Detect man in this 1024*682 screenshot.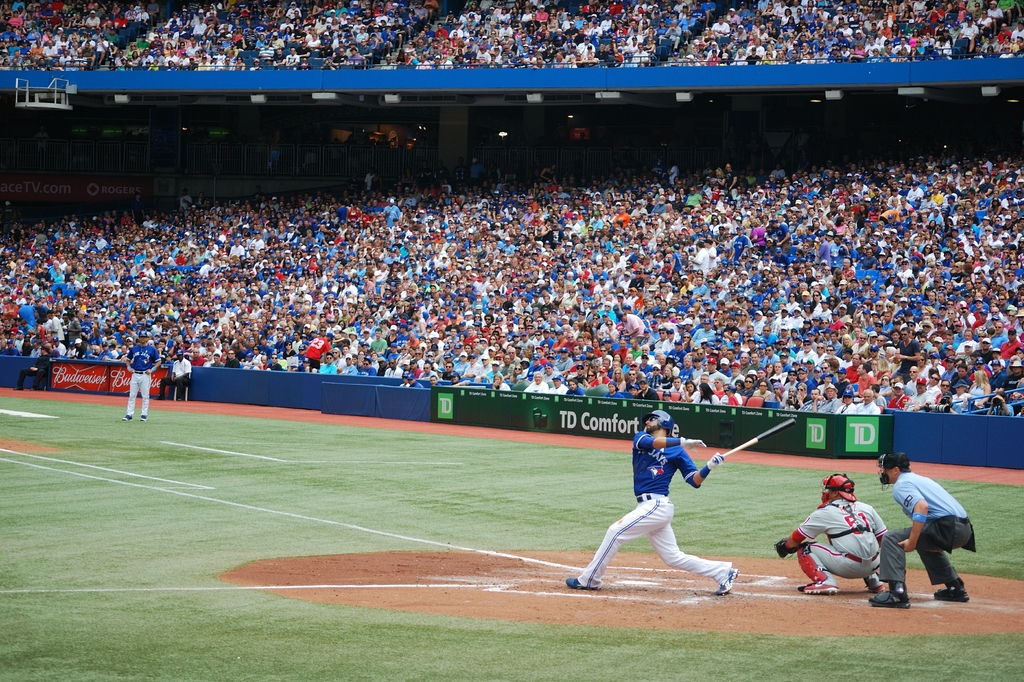
Detection: BBox(688, 313, 714, 347).
